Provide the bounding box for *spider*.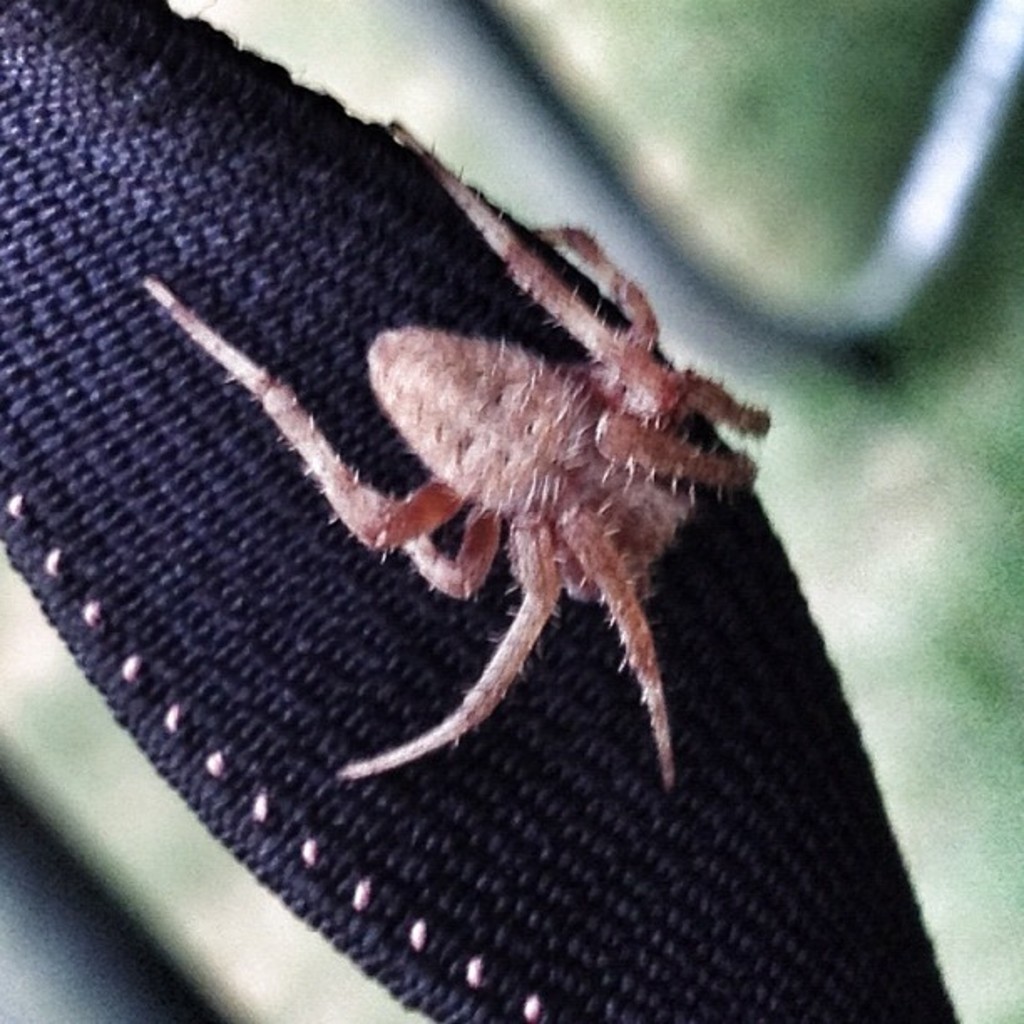
region(139, 112, 775, 790).
